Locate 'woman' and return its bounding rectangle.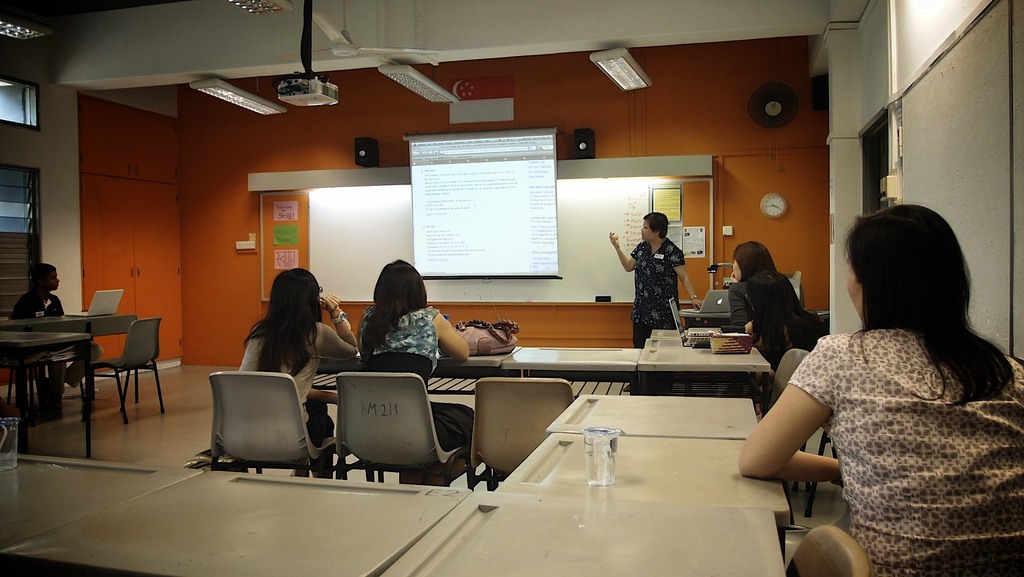
8/259/113/413.
